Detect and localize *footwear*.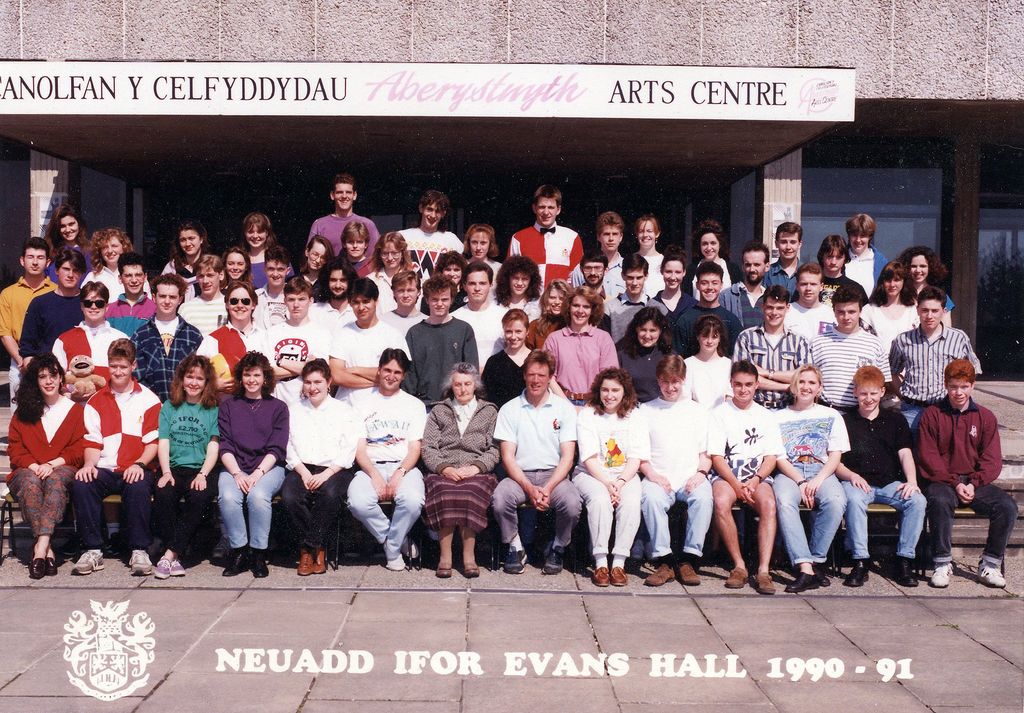
Localized at region(465, 562, 481, 577).
